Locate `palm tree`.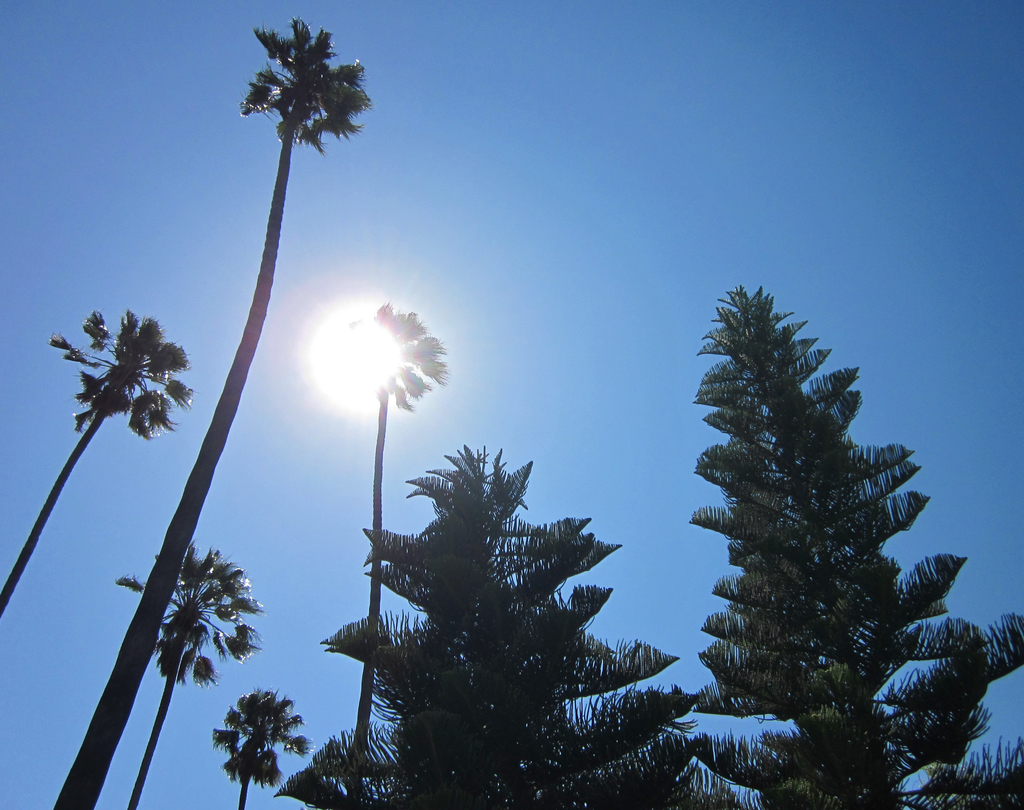
Bounding box: BBox(0, 306, 204, 617).
